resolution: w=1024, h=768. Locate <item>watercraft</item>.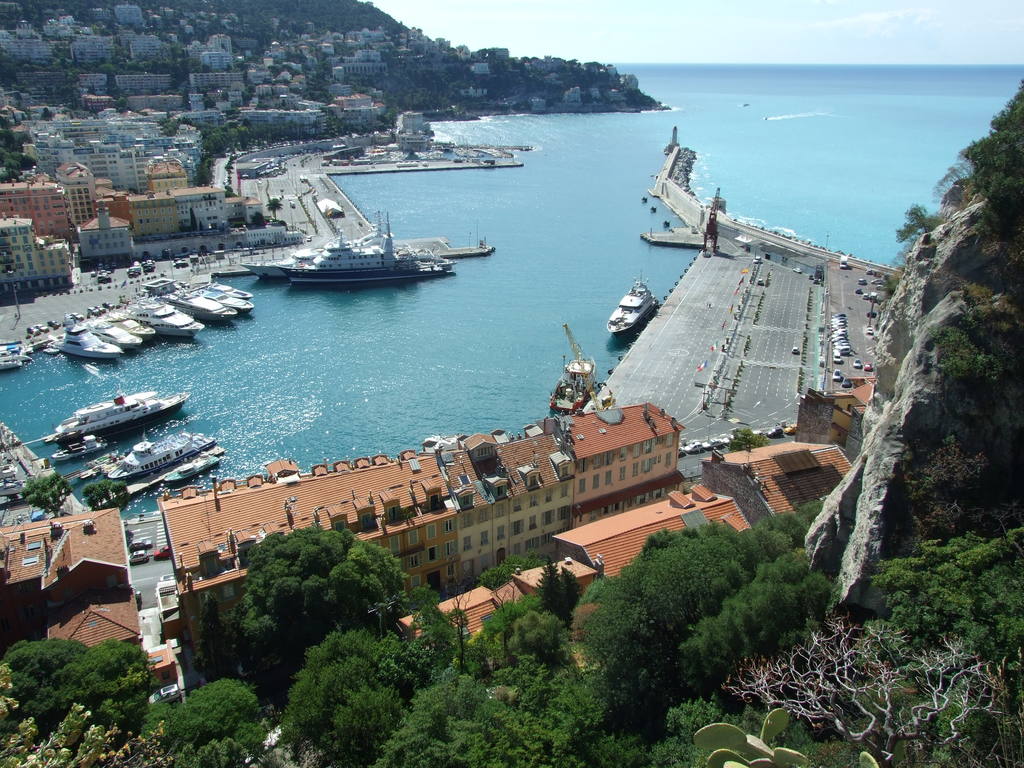
pyautogui.locateOnScreen(204, 287, 255, 312).
